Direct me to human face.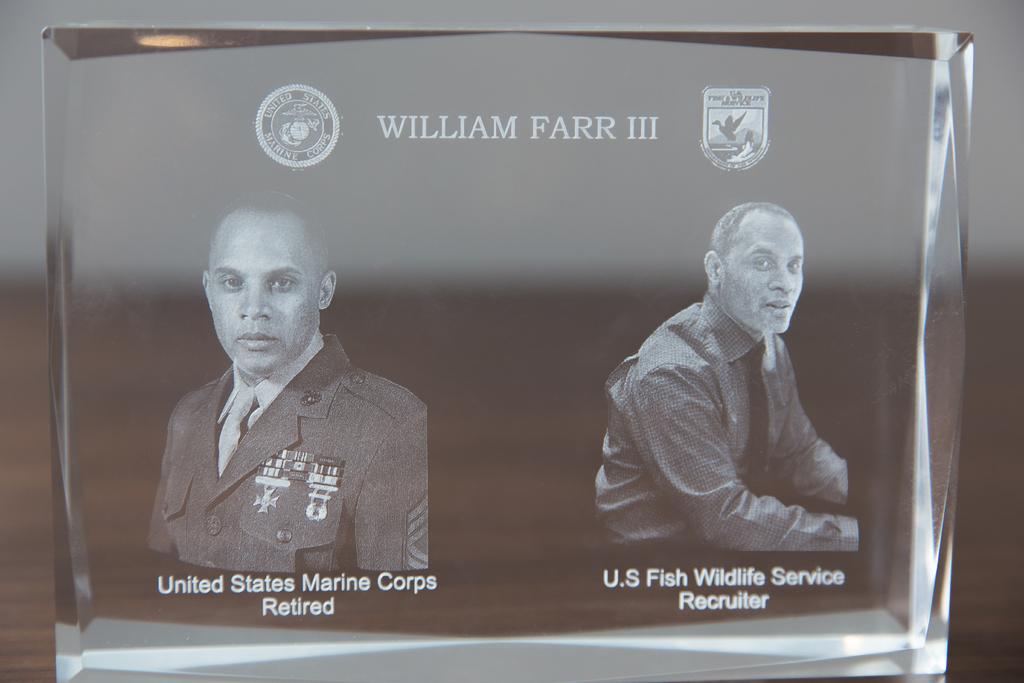
Direction: box=[206, 227, 321, 373].
